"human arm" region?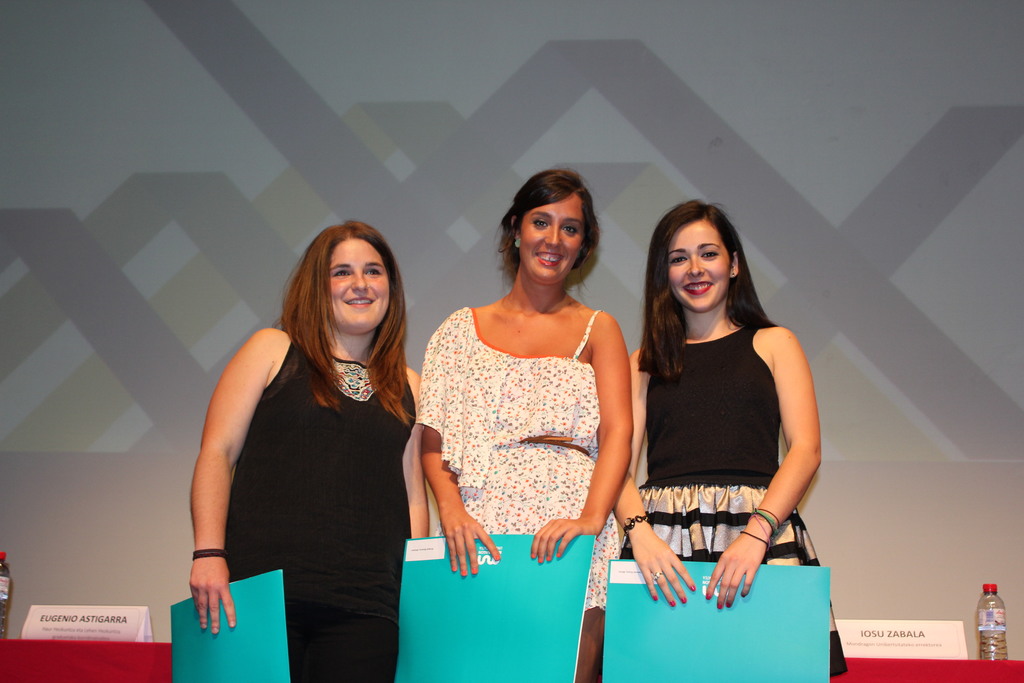
{"left": 529, "top": 318, "right": 635, "bottom": 567}
